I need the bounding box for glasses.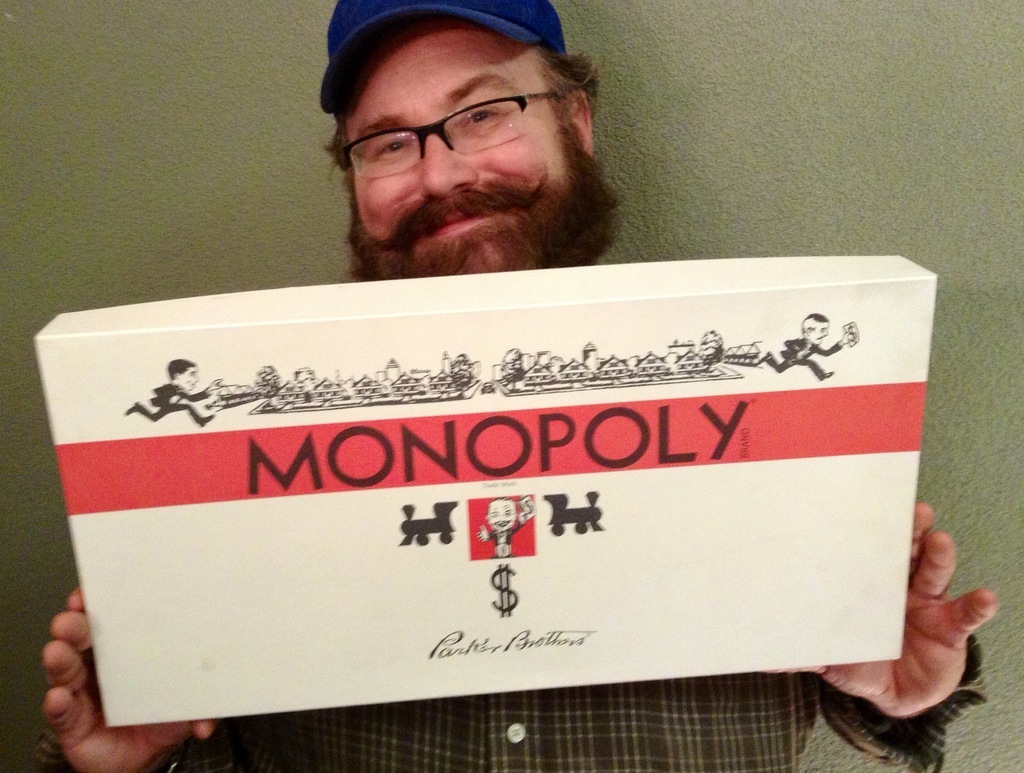
Here it is: <box>341,93,562,181</box>.
